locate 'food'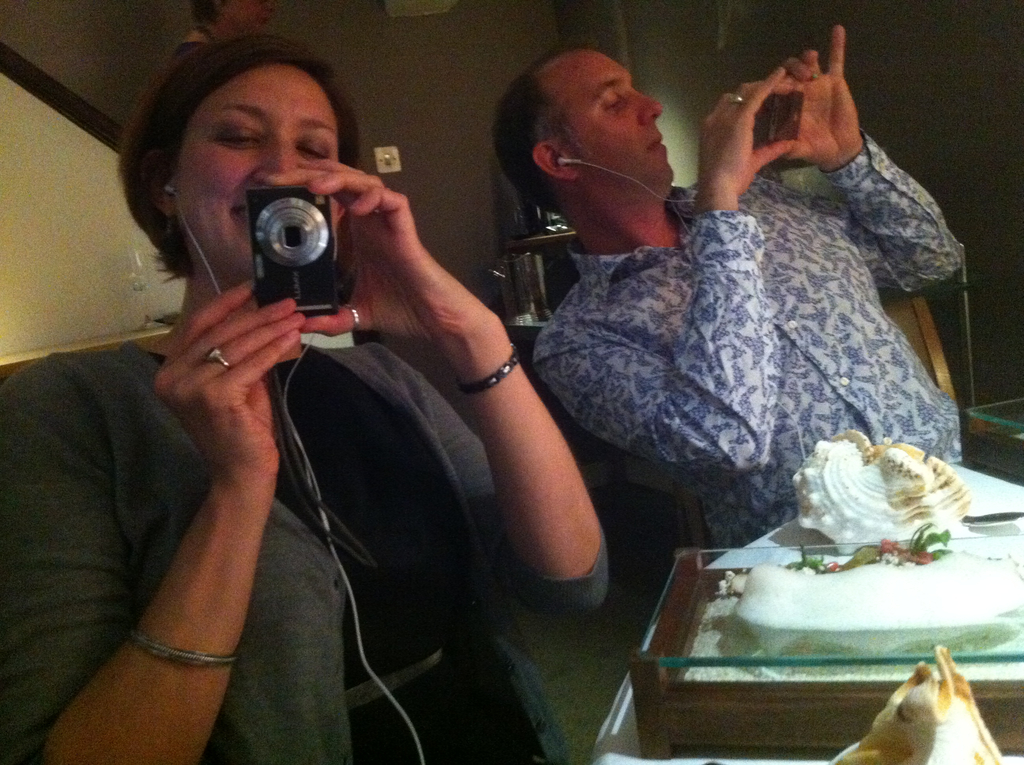
pyautogui.locateOnScreen(828, 645, 1001, 764)
